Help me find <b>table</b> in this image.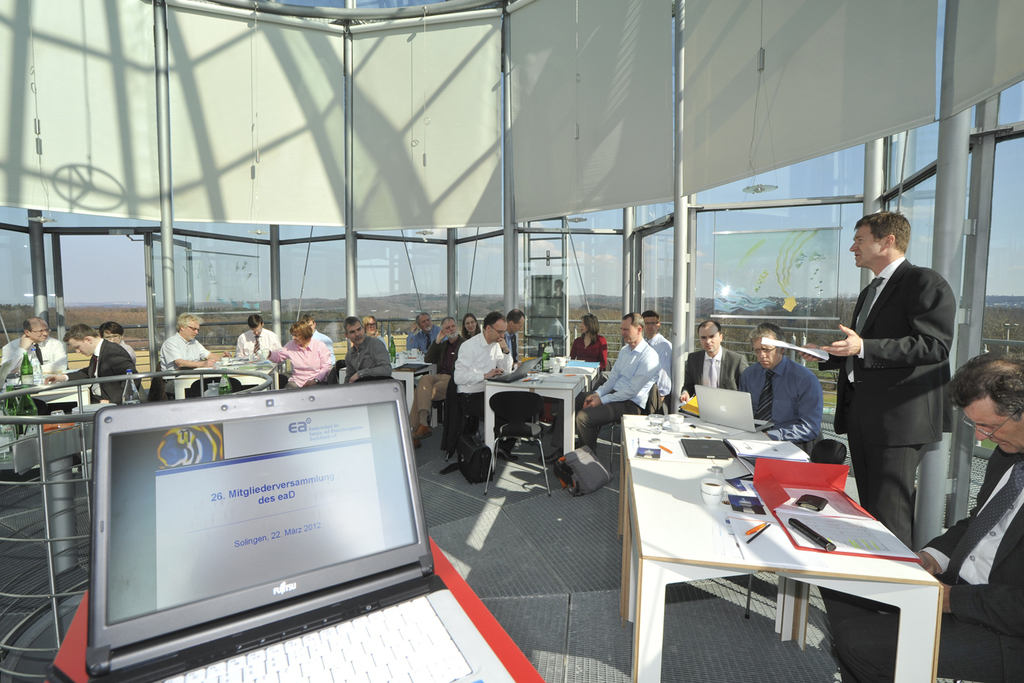
Found it: 384,358,443,444.
